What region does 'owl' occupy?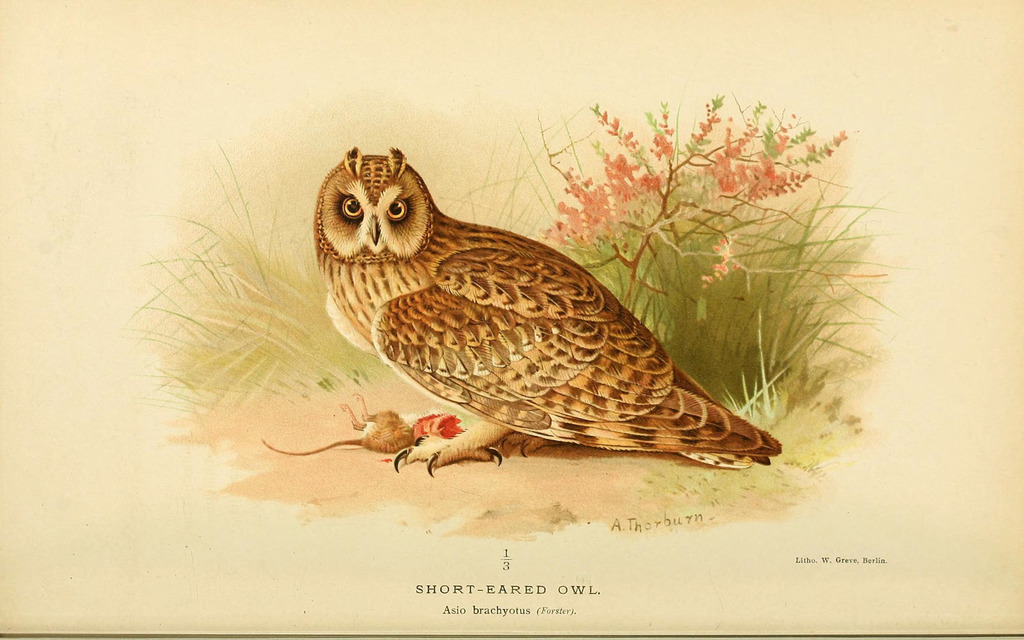
310/145/781/481.
